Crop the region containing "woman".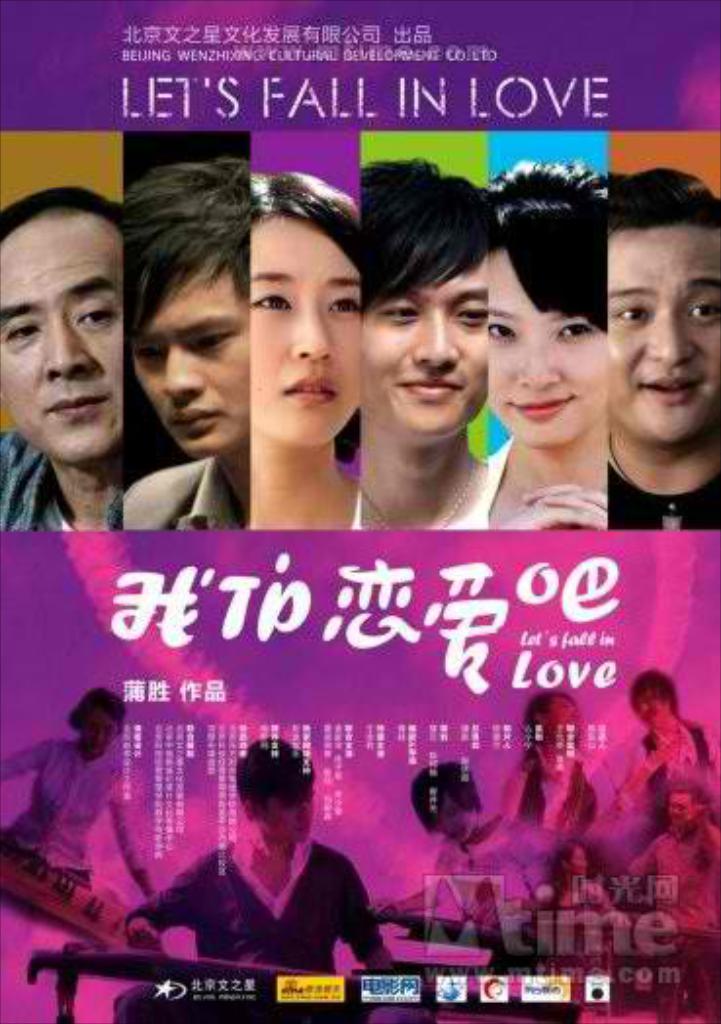
Crop region: [x1=0, y1=692, x2=160, y2=889].
